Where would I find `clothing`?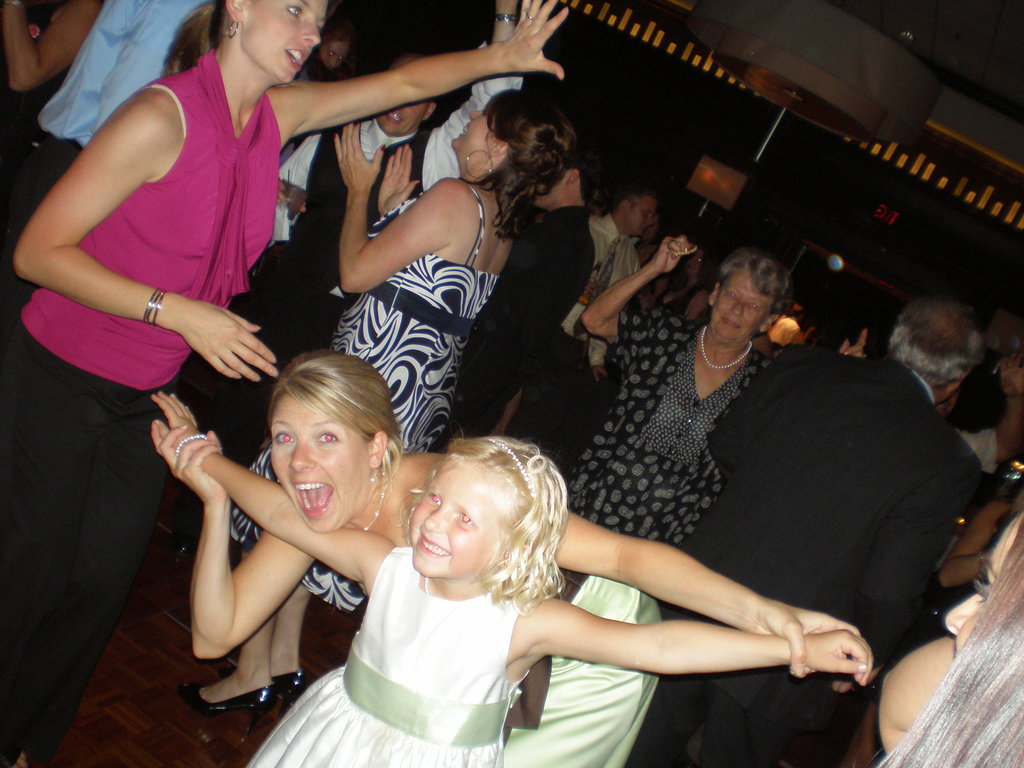
At (494, 570, 659, 767).
